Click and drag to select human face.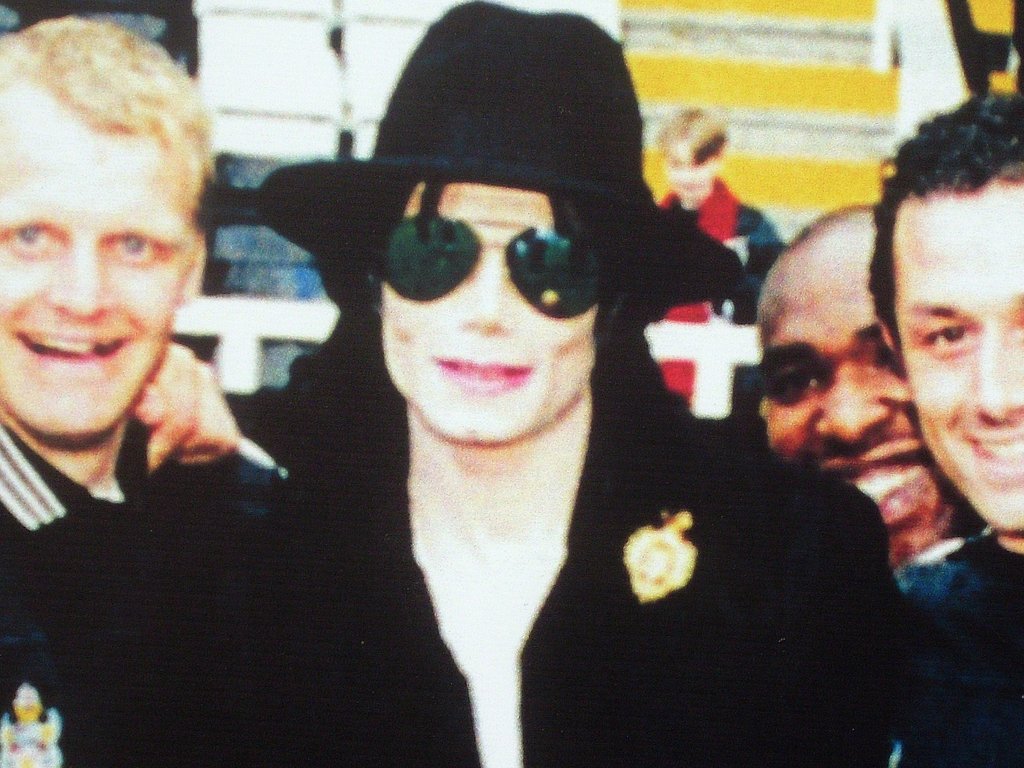
Selection: <box>893,186,1023,535</box>.
